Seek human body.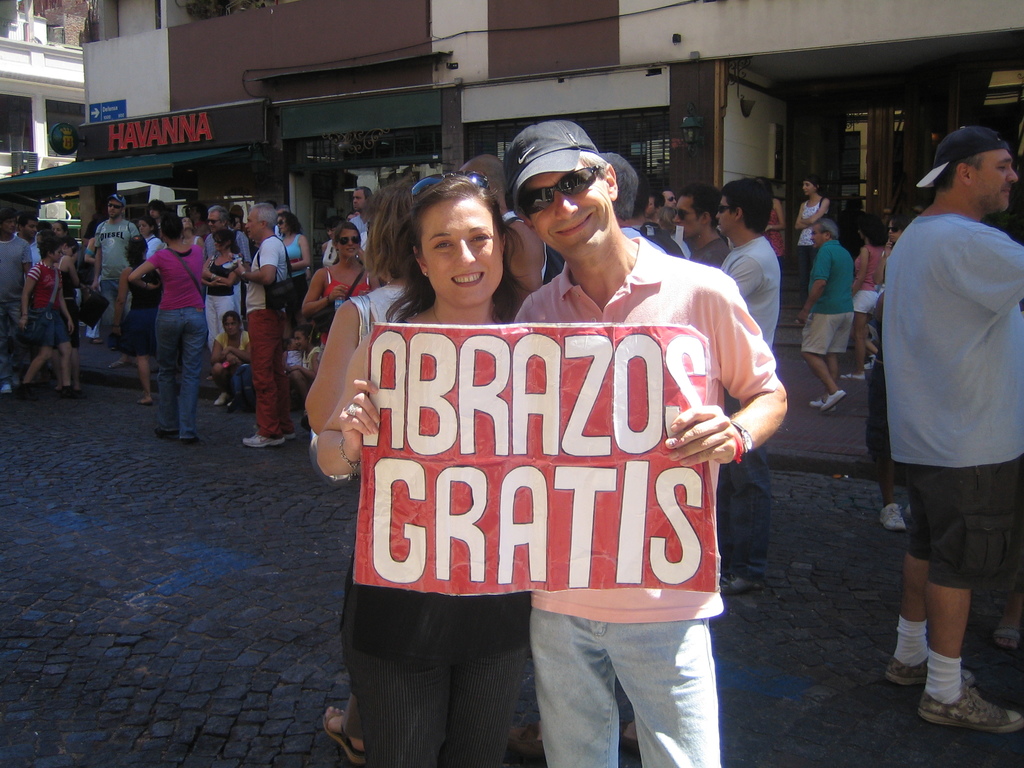
x1=708 y1=180 x2=787 y2=352.
